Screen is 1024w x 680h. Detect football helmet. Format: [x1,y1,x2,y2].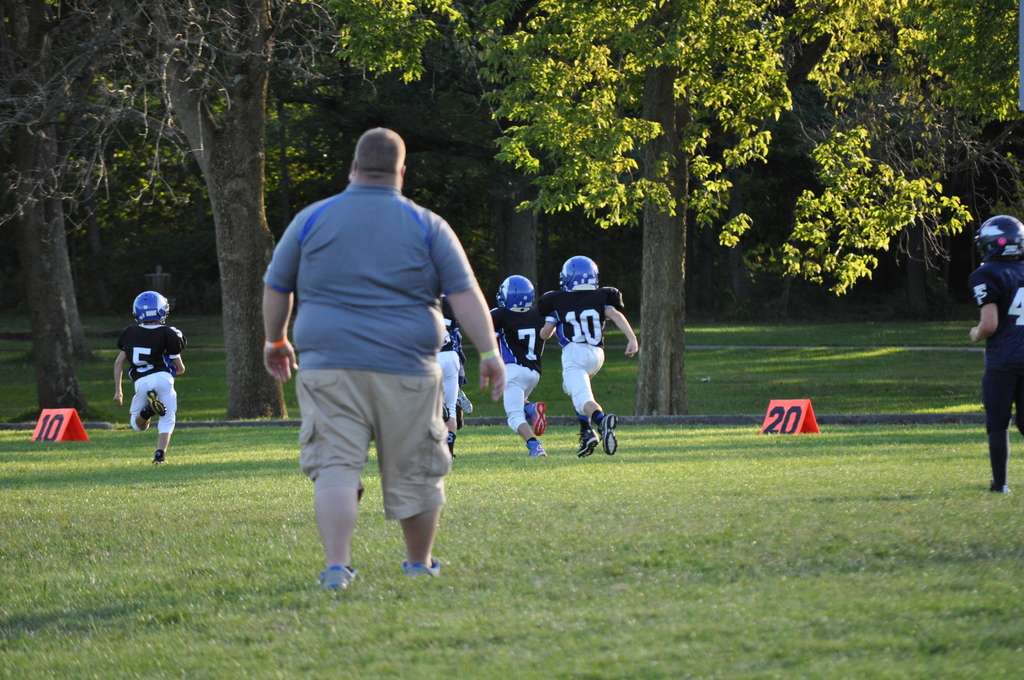
[557,254,598,293].
